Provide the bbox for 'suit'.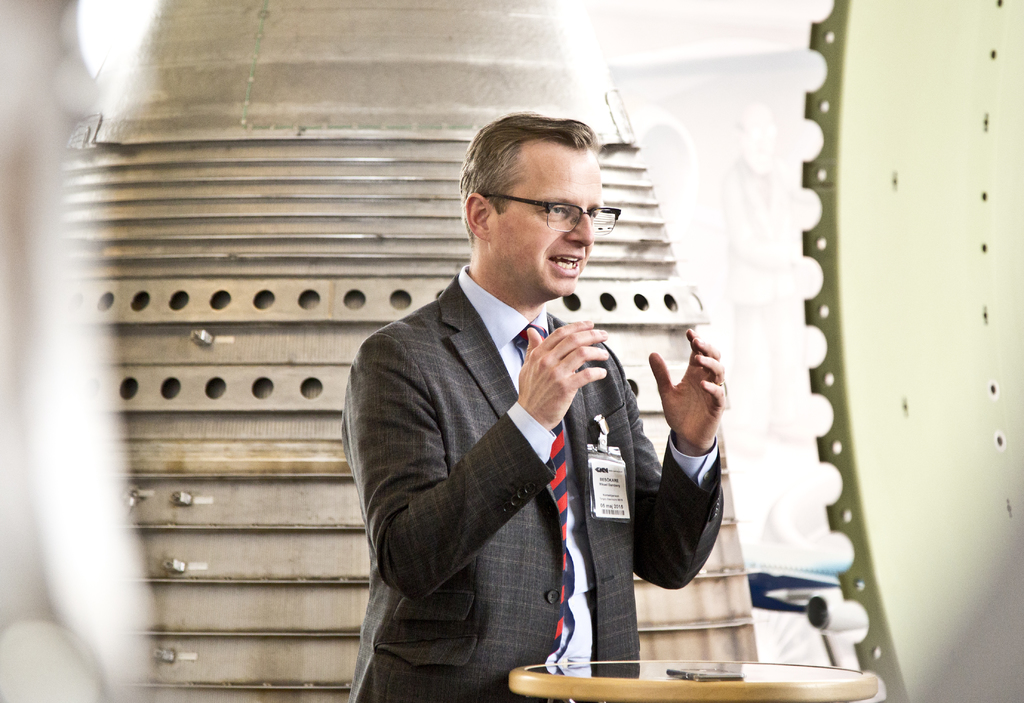
box(345, 264, 726, 702).
